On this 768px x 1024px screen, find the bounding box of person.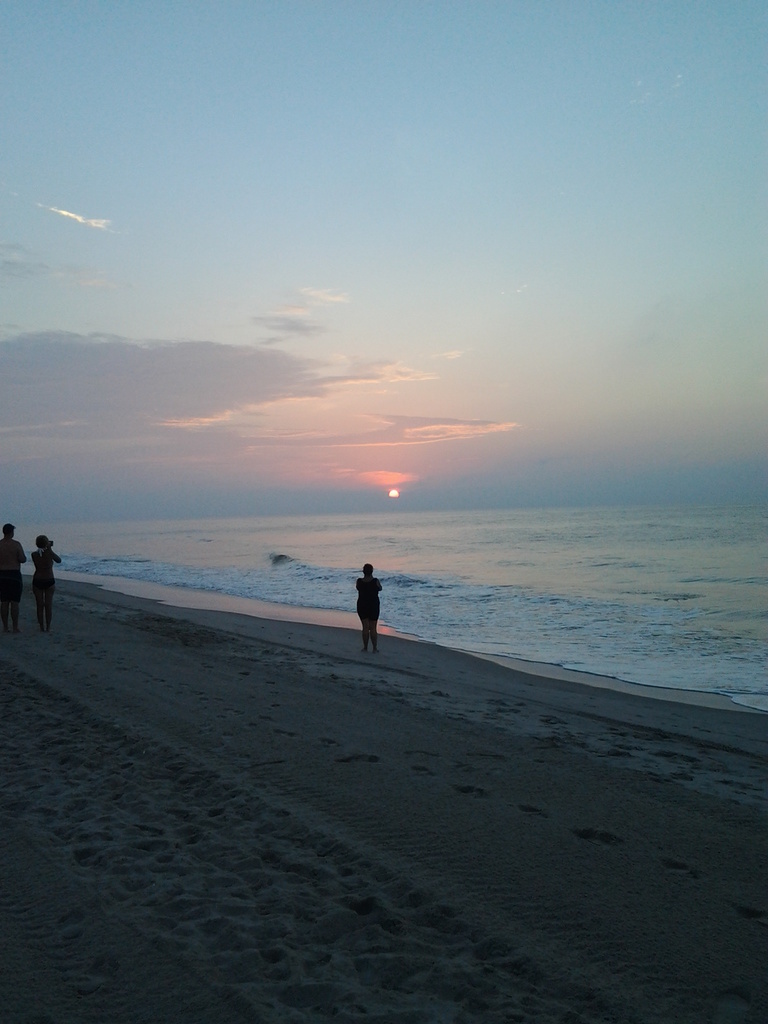
Bounding box: rect(33, 533, 60, 635).
